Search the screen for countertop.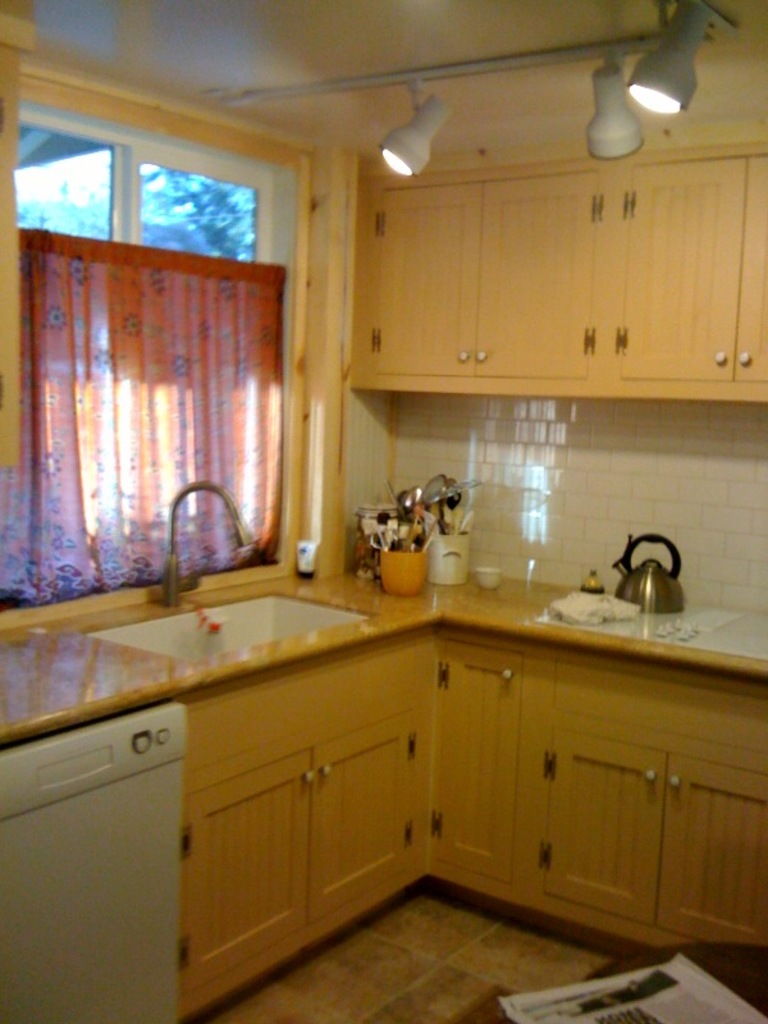
Found at (0, 561, 767, 745).
